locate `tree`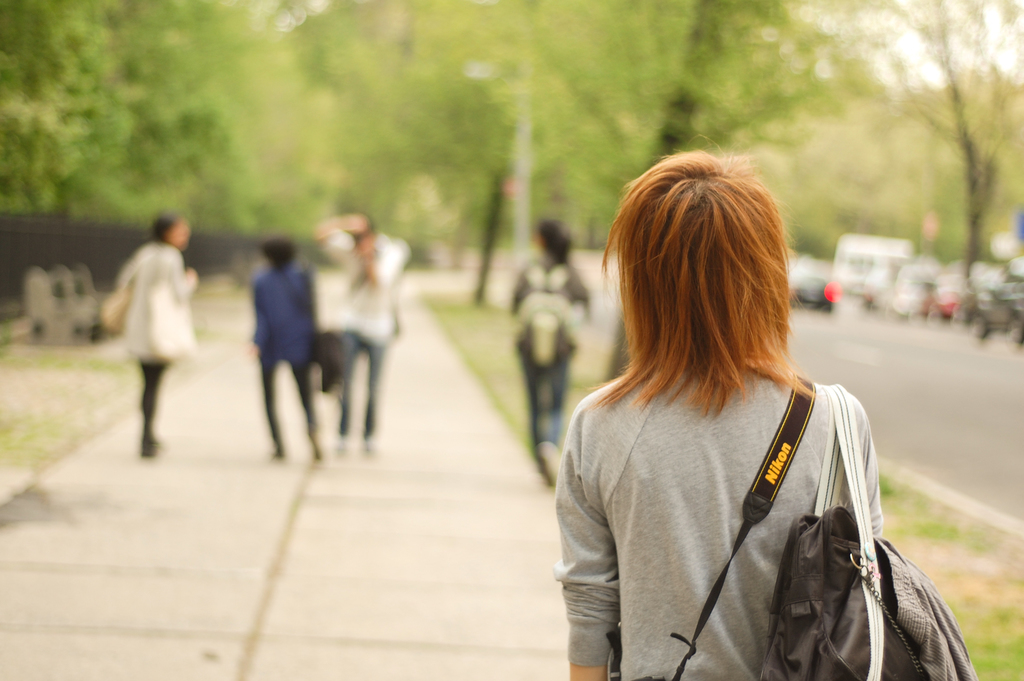
[895,0,1023,278]
